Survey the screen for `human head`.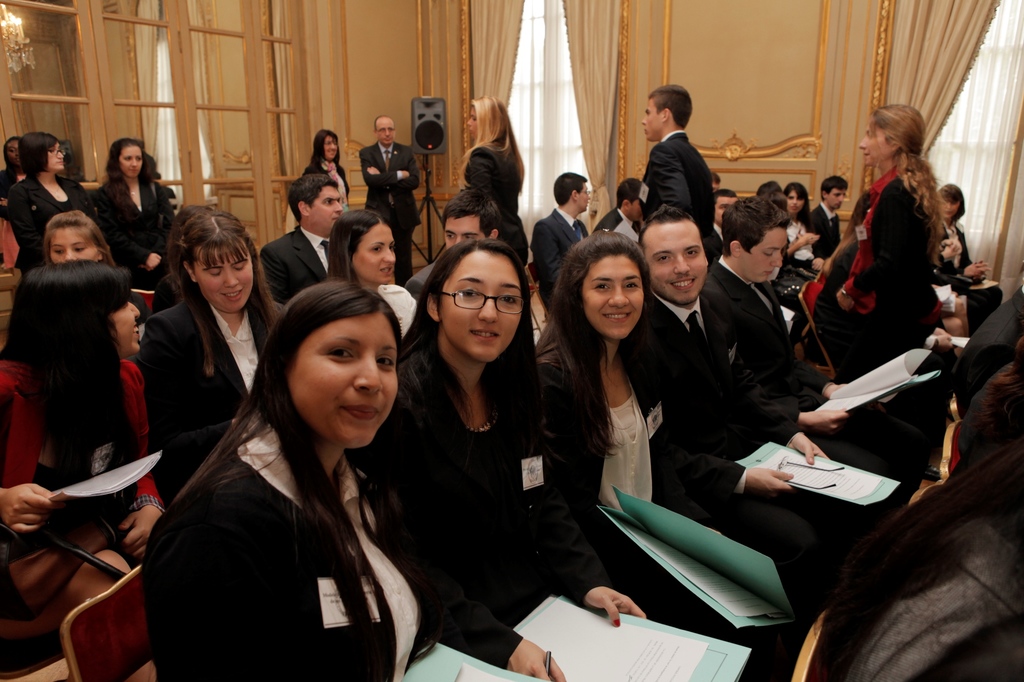
Survey found: [x1=819, y1=173, x2=850, y2=210].
